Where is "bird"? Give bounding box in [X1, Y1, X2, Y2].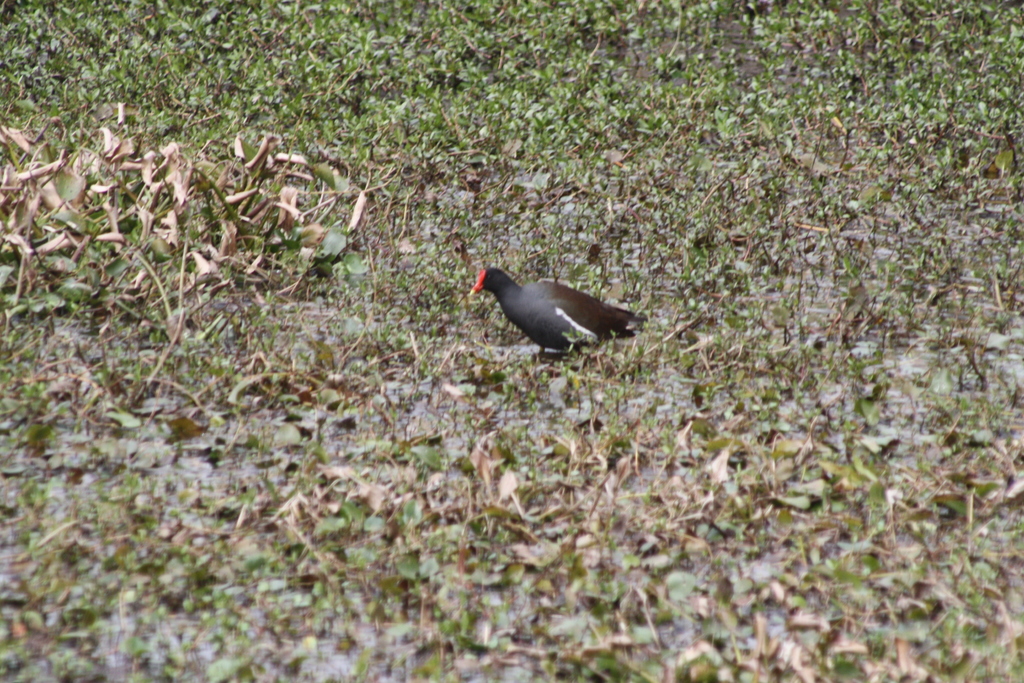
[467, 265, 653, 377].
